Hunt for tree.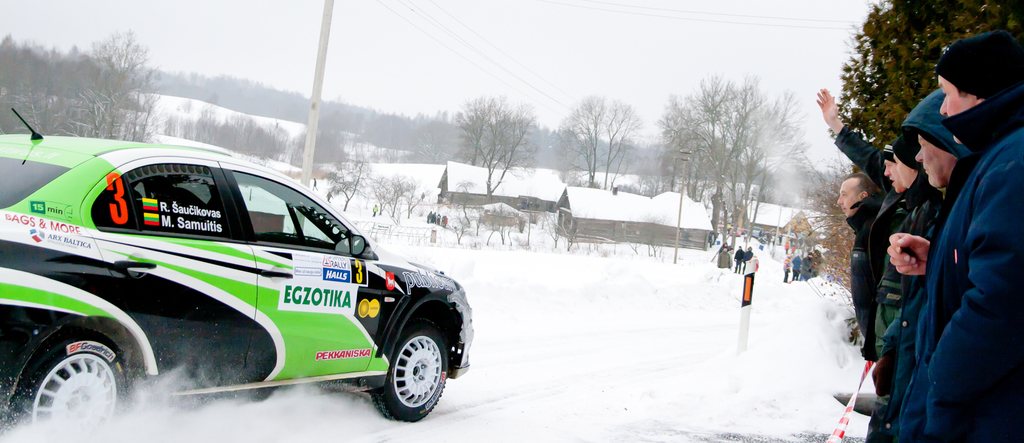
Hunted down at 400:179:446:216.
